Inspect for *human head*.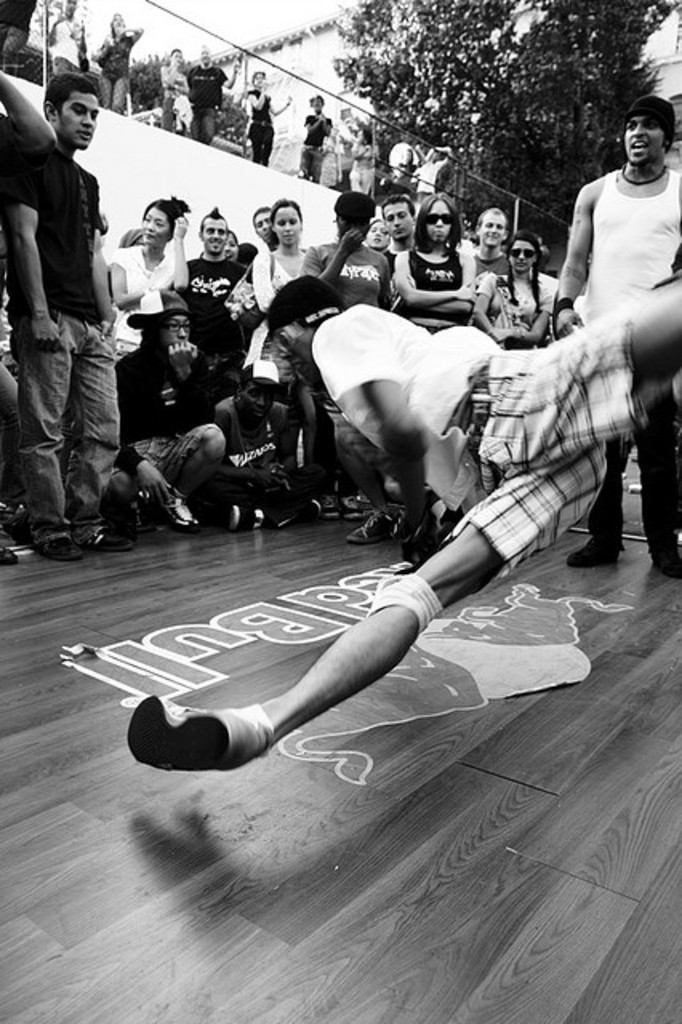
Inspection: <bbox>475, 208, 507, 248</bbox>.
